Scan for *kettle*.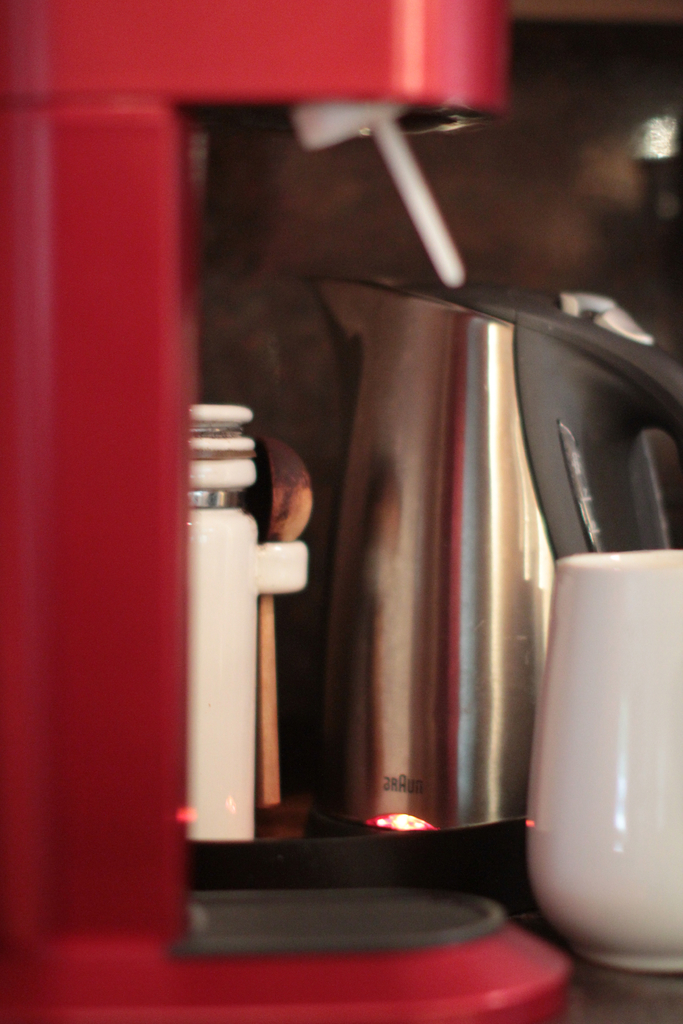
Scan result: bbox=[308, 279, 682, 834].
